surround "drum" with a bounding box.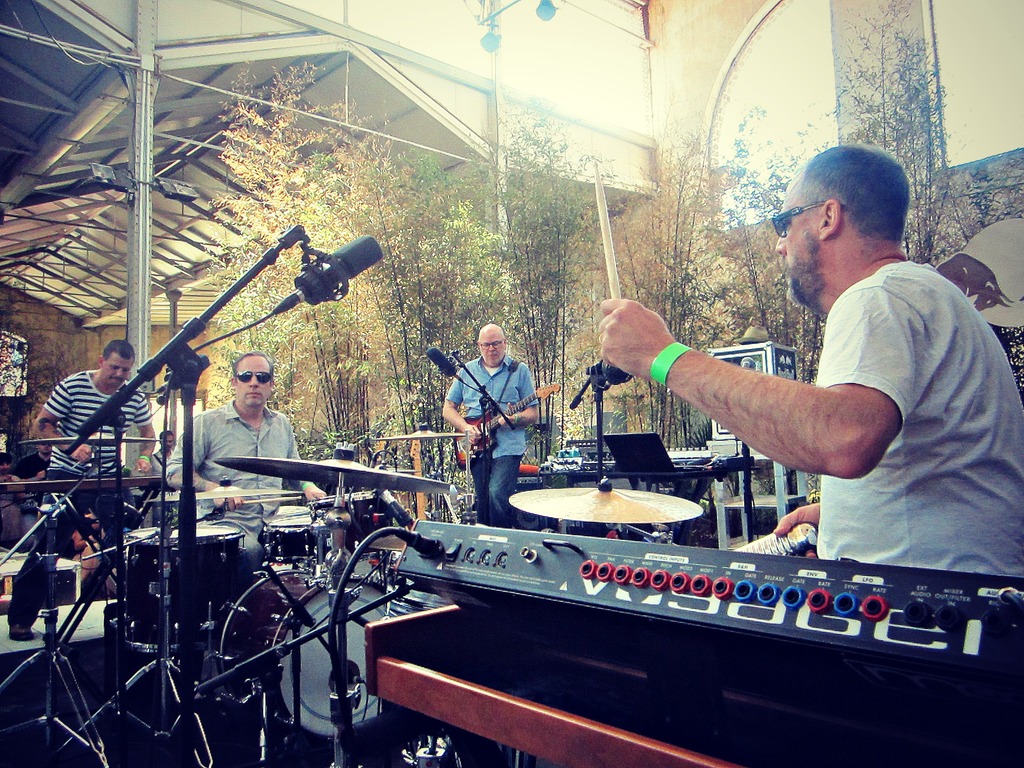
(215,563,415,741).
